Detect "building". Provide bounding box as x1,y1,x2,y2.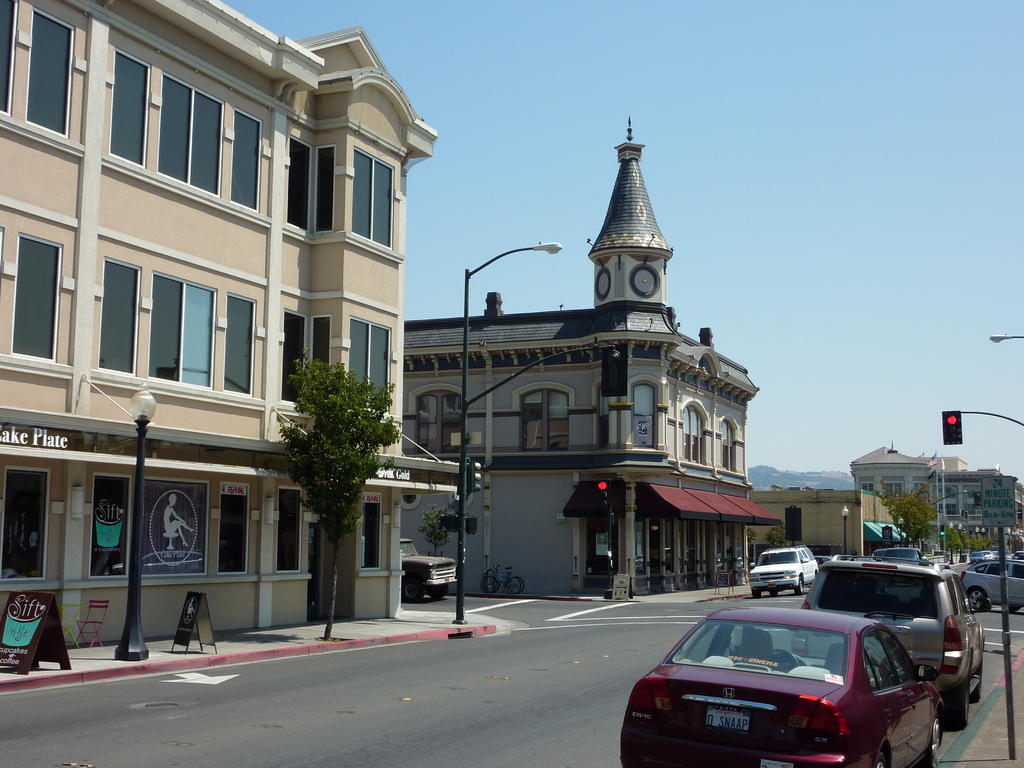
399,109,785,605.
